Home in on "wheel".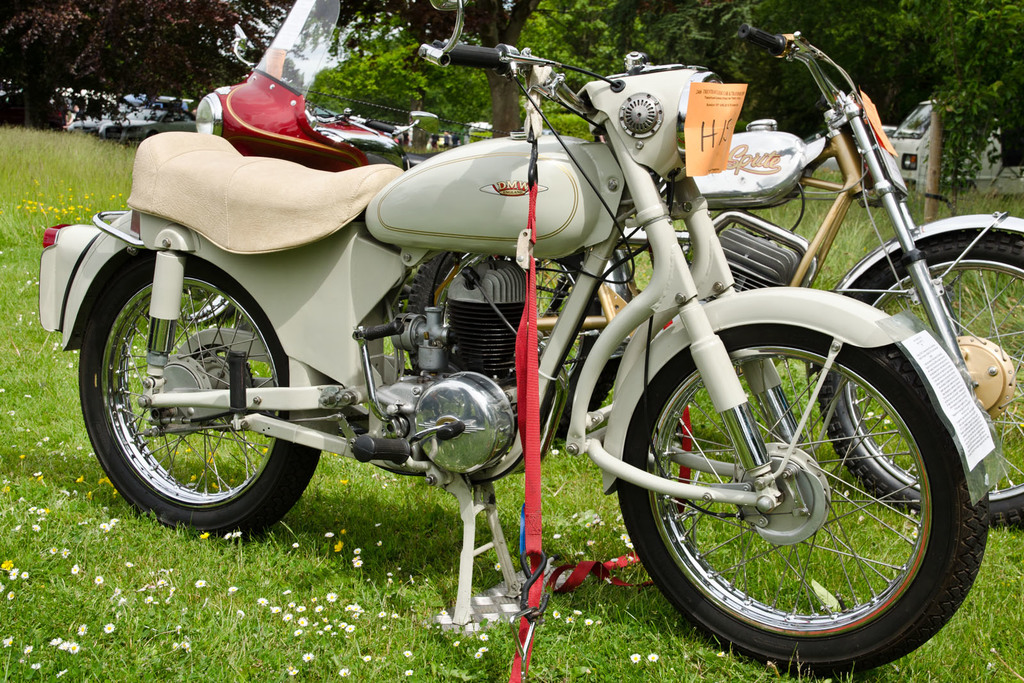
Homed in at detection(408, 247, 602, 440).
